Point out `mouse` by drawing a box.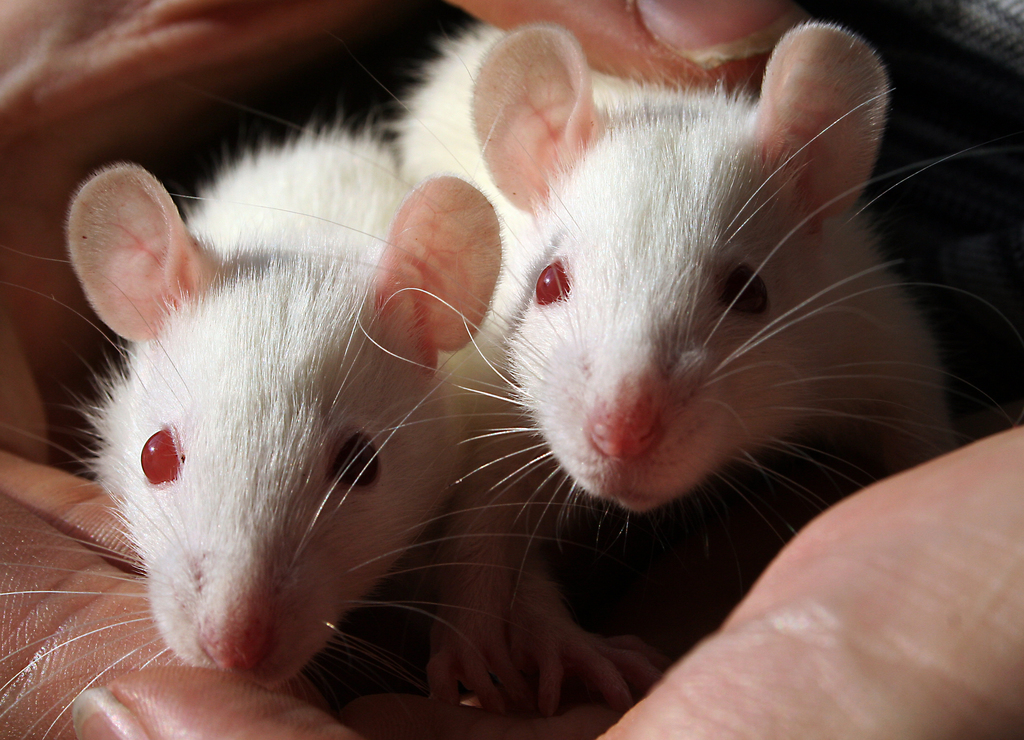
l=0, t=117, r=530, b=739.
